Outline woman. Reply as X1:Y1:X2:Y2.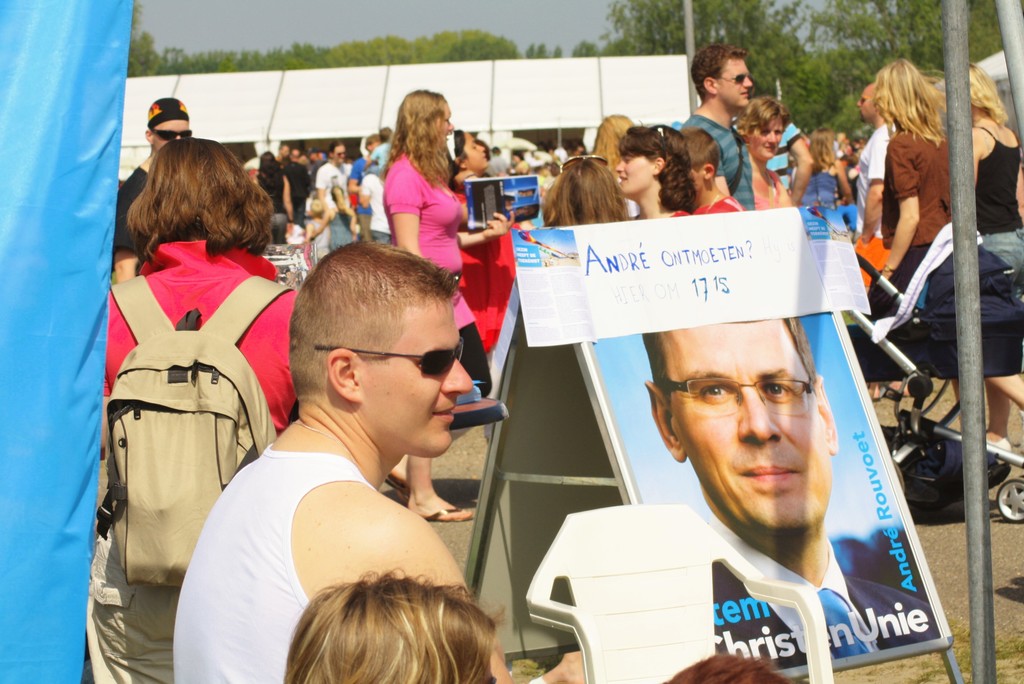
881:60:963:433.
